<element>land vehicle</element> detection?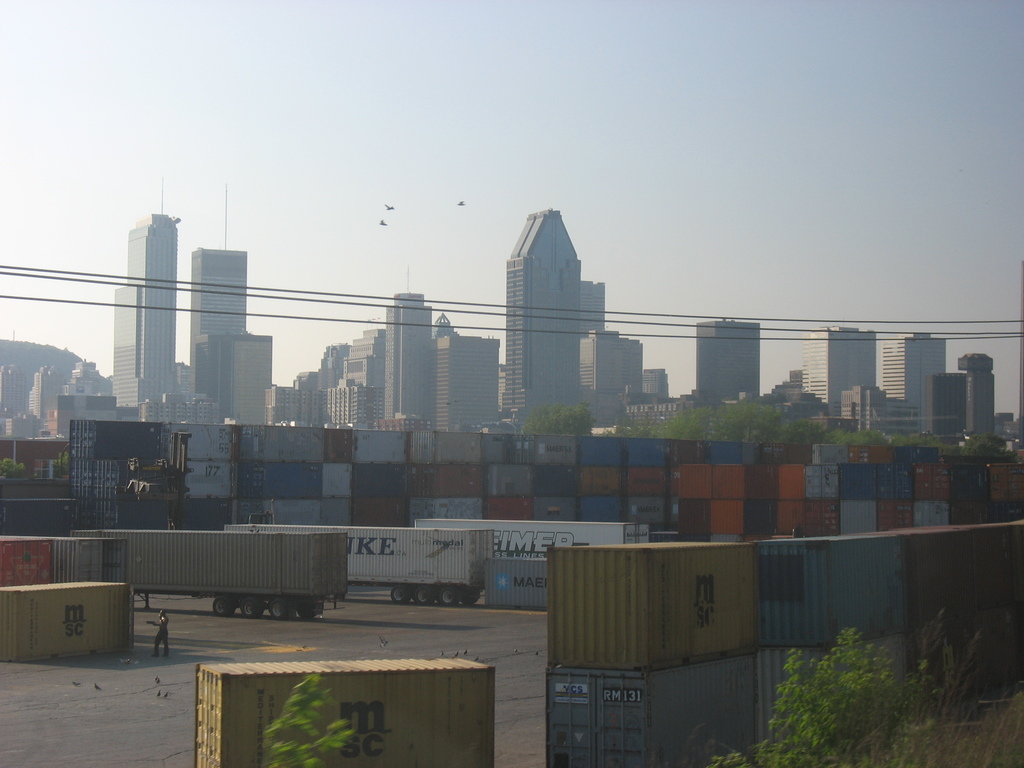
box(68, 529, 348, 620)
